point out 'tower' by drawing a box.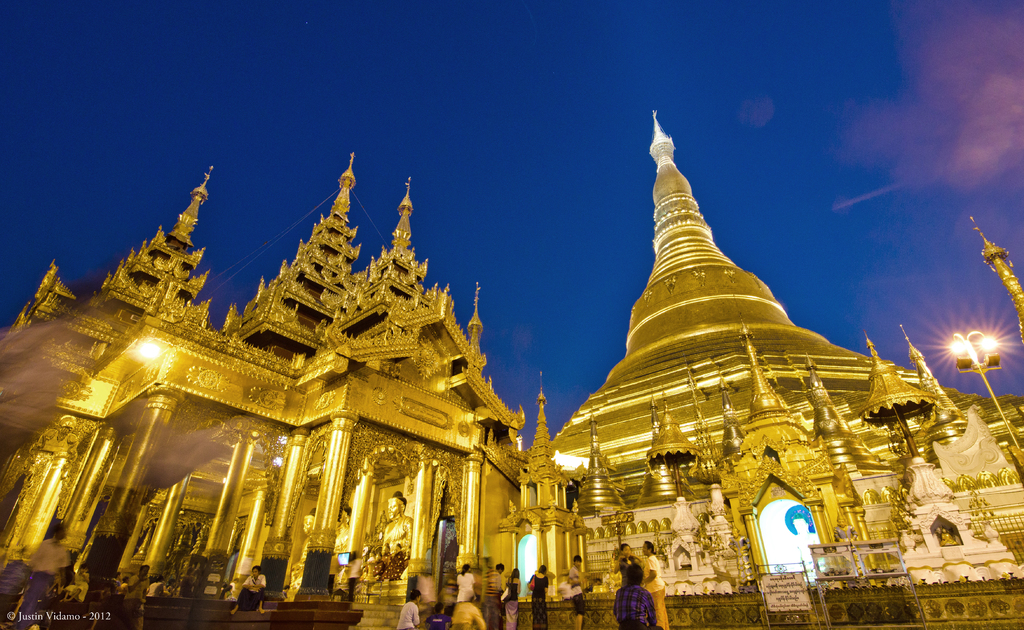
region(0, 77, 1023, 629).
